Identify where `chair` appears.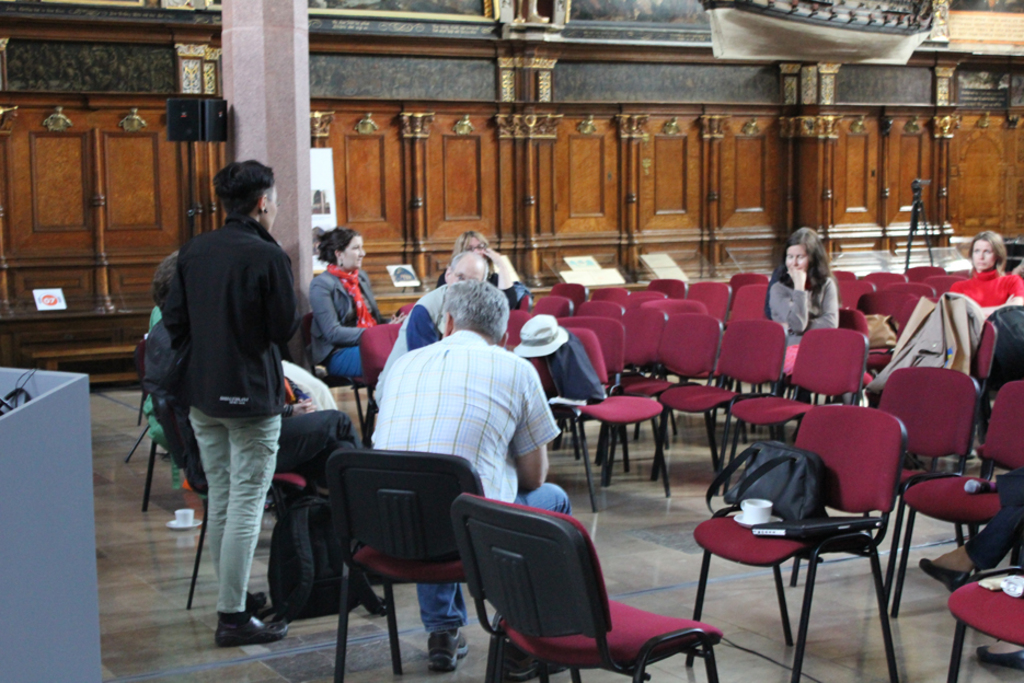
Appears at x1=130, y1=337, x2=165, y2=522.
